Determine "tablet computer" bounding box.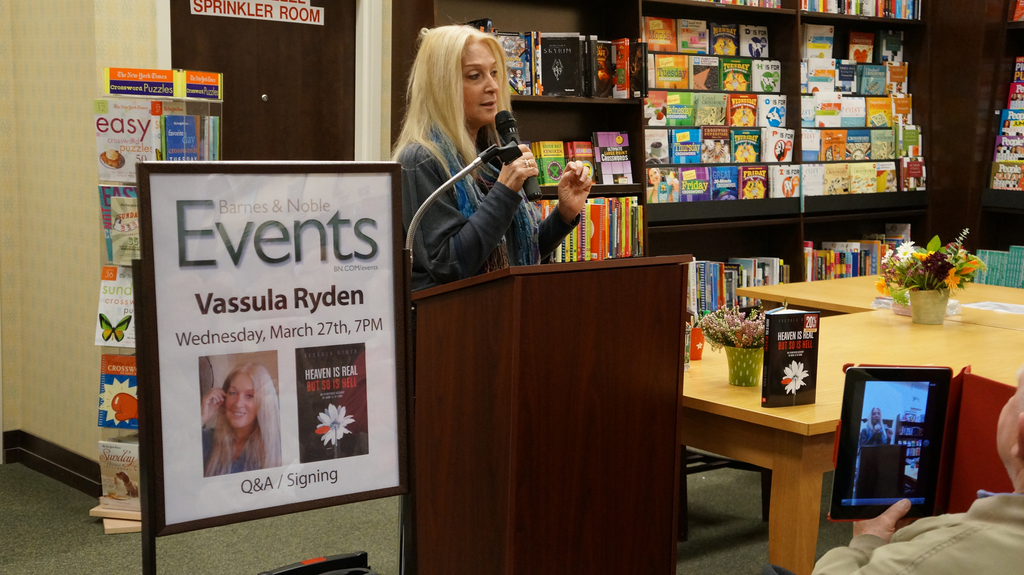
Determined: rect(826, 363, 953, 522).
